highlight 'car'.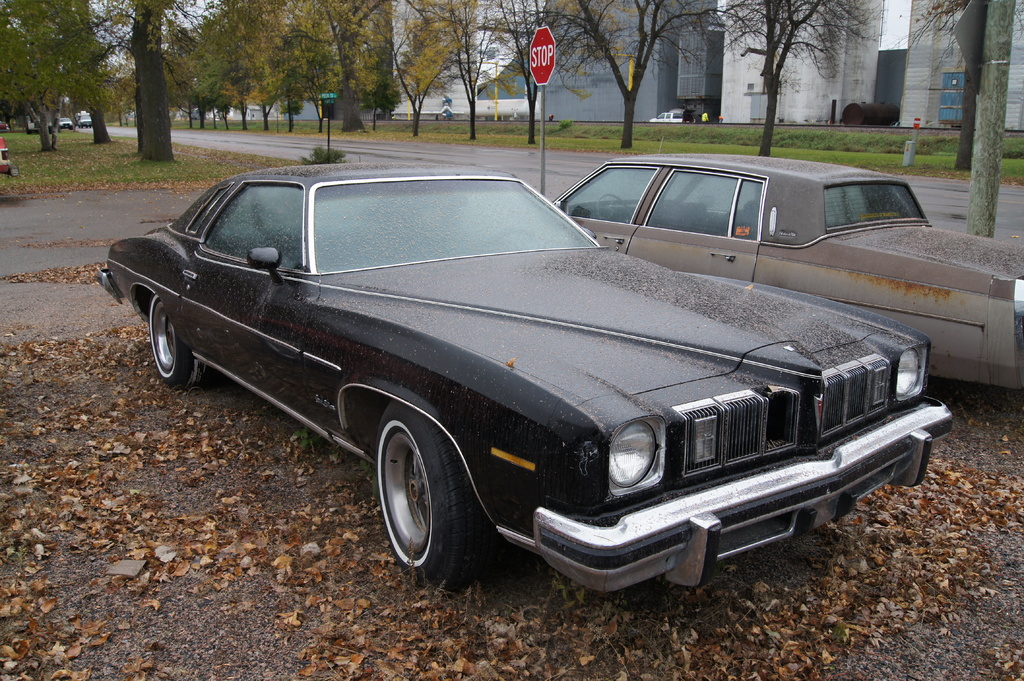
Highlighted region: crop(102, 159, 956, 597).
